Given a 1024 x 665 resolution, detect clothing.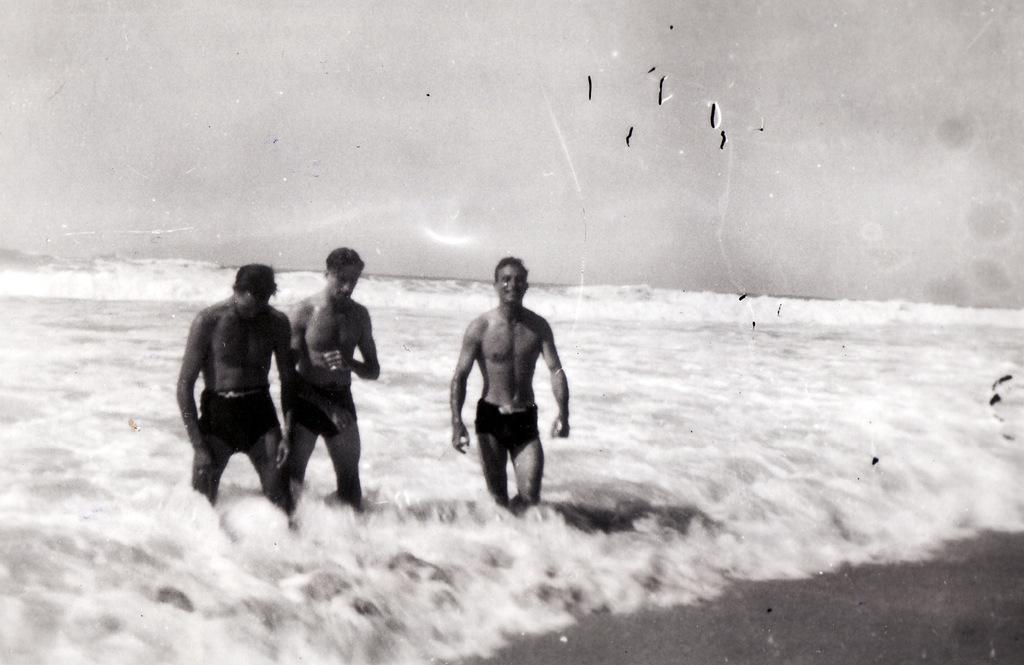
crop(202, 387, 282, 457).
